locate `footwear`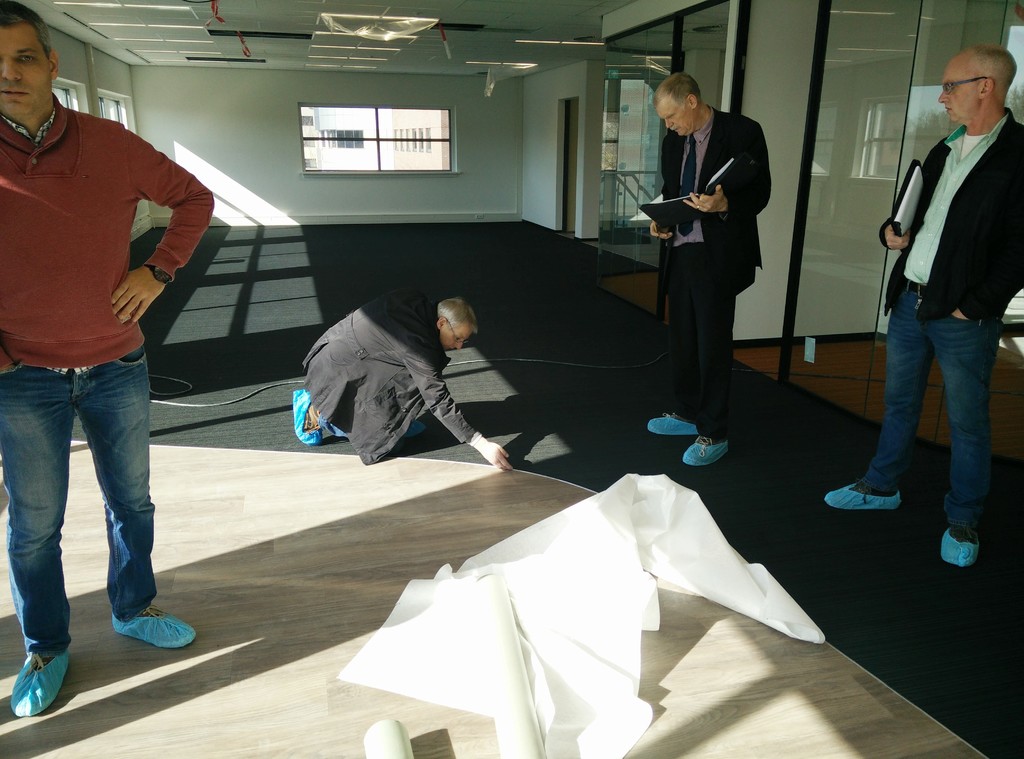
{"x1": 824, "y1": 482, "x2": 899, "y2": 512}
